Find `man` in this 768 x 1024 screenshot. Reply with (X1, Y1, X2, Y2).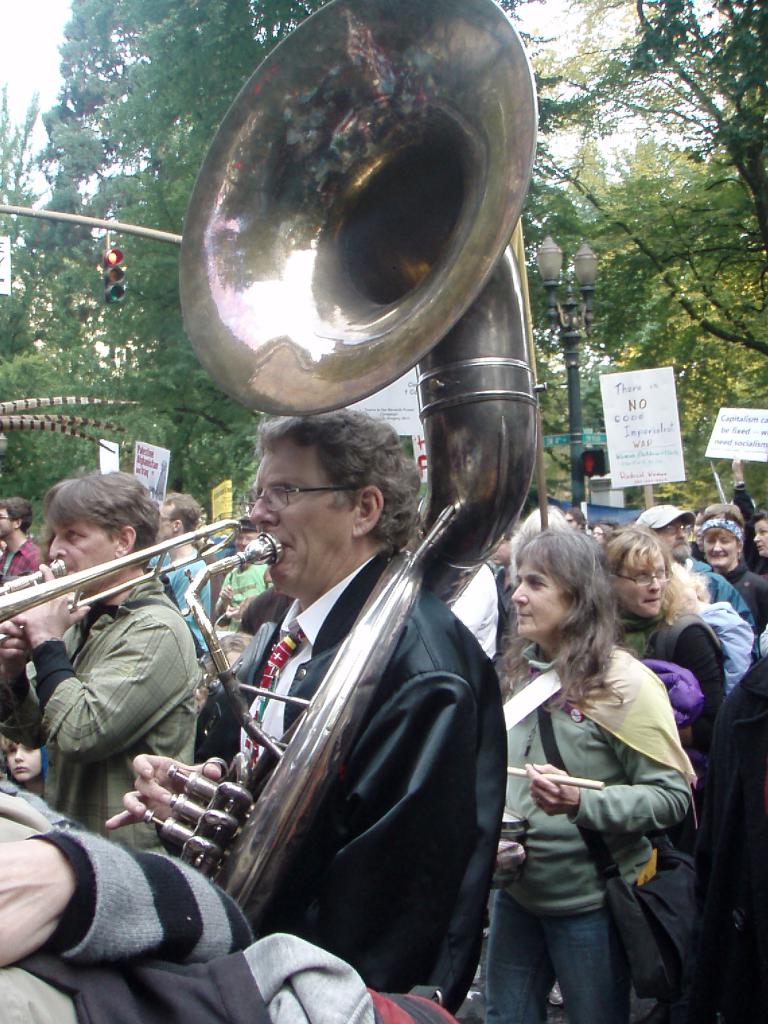
(627, 503, 755, 631).
